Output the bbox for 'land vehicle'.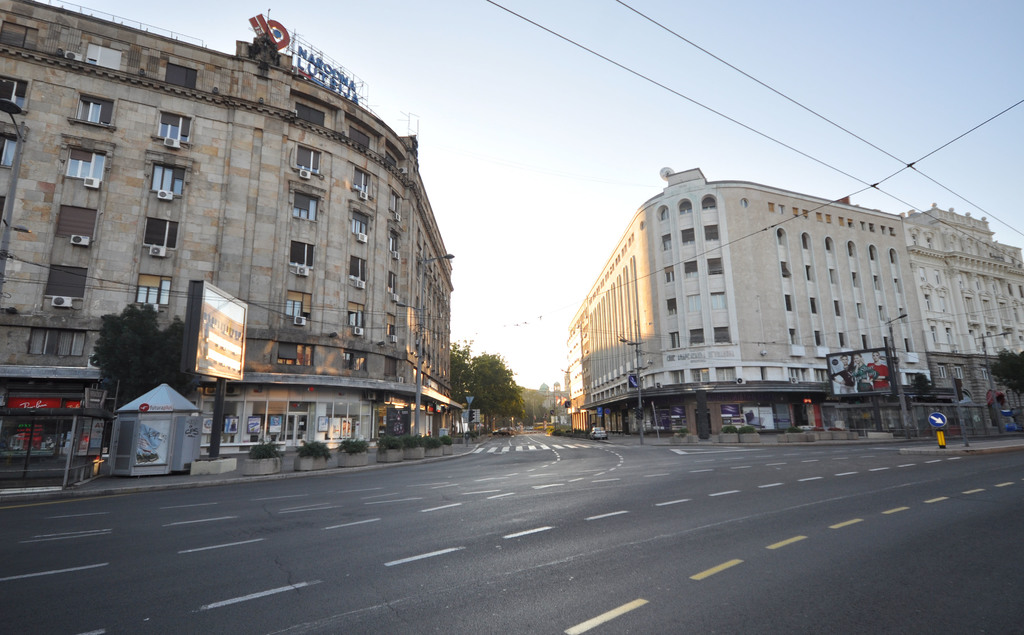
[589, 427, 607, 437].
